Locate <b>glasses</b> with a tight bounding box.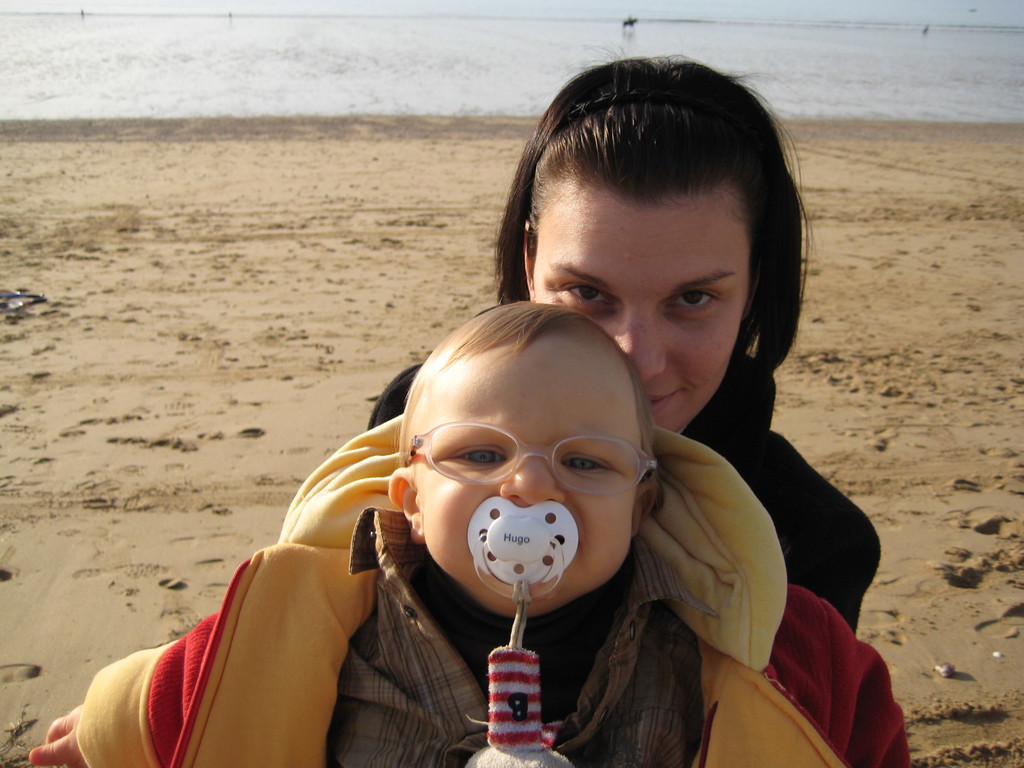
select_region(394, 417, 657, 500).
